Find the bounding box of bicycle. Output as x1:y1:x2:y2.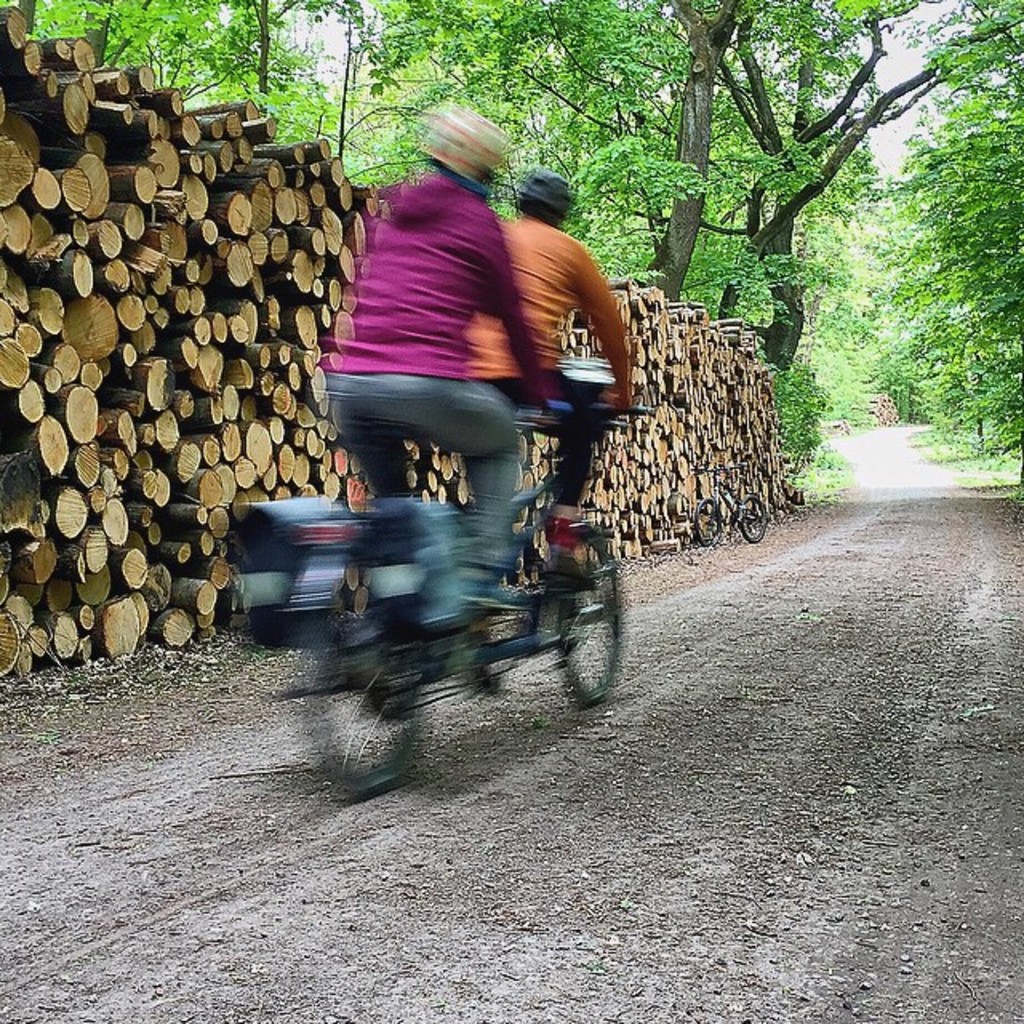
686:454:770:544.
